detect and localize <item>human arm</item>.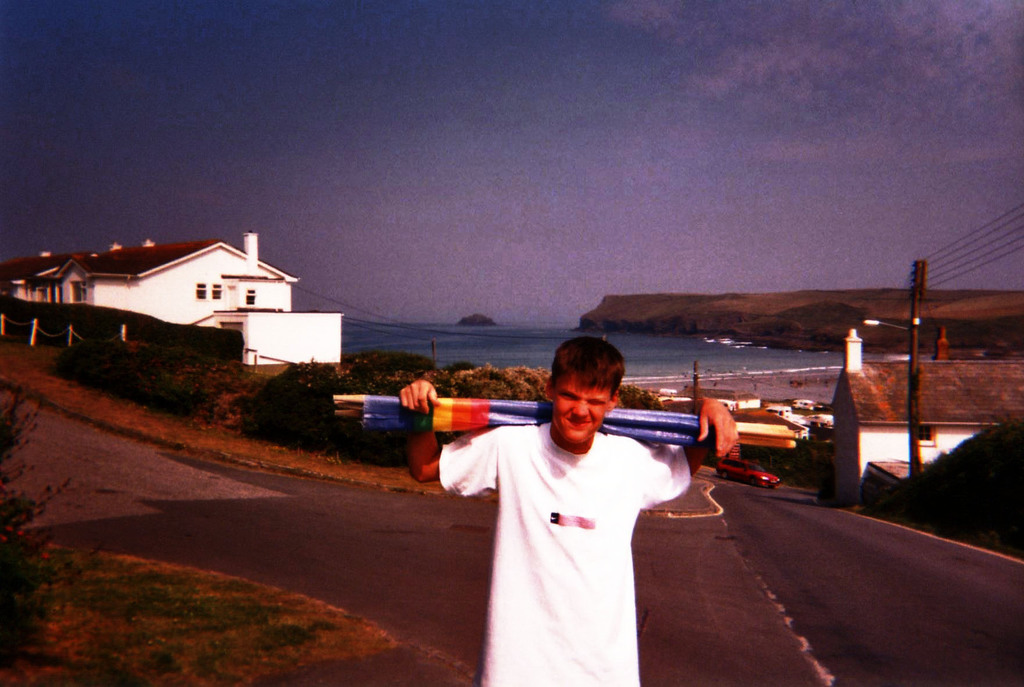
Localized at l=402, t=380, r=494, b=489.
